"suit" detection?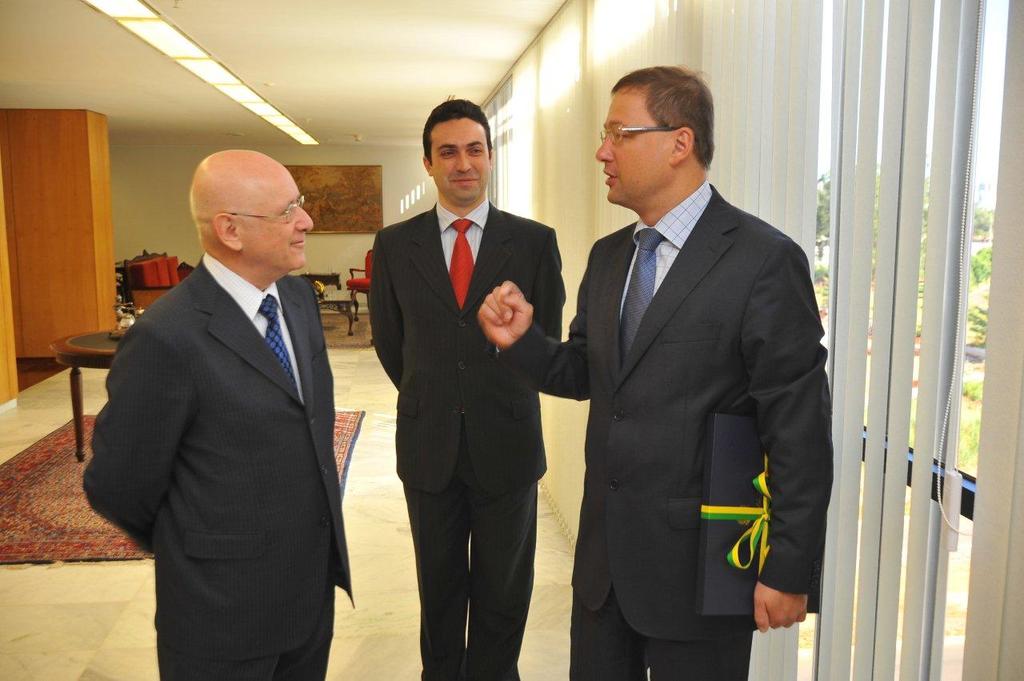
<box>367,199,567,679</box>
